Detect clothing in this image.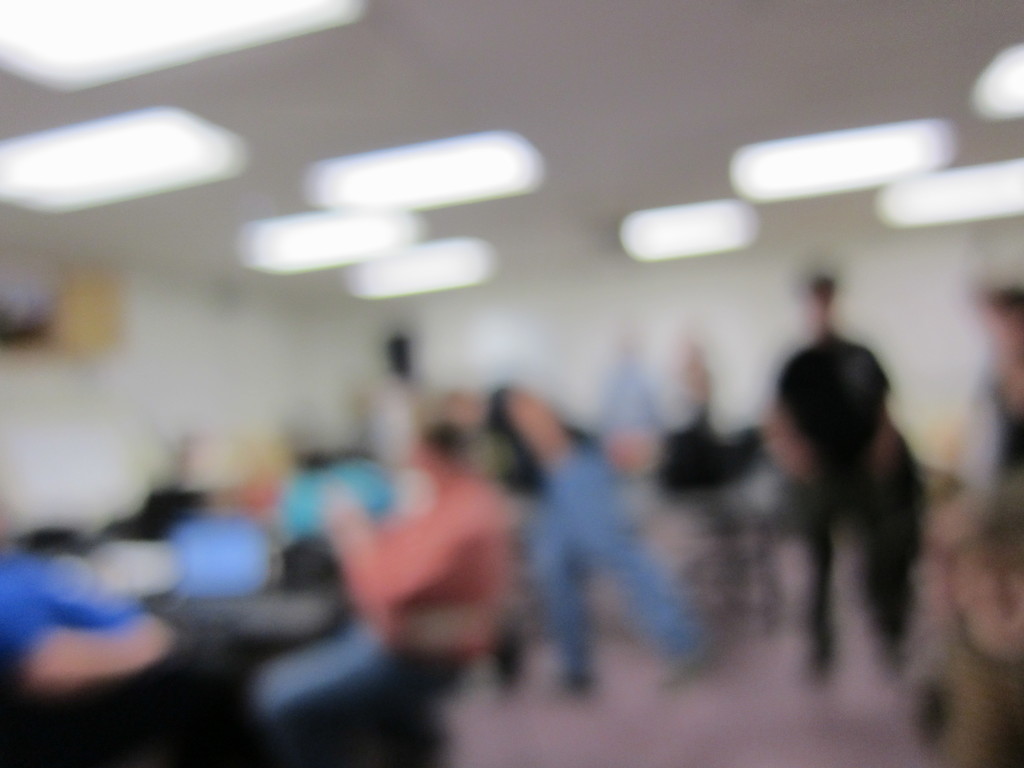
Detection: l=623, t=384, r=758, b=494.
